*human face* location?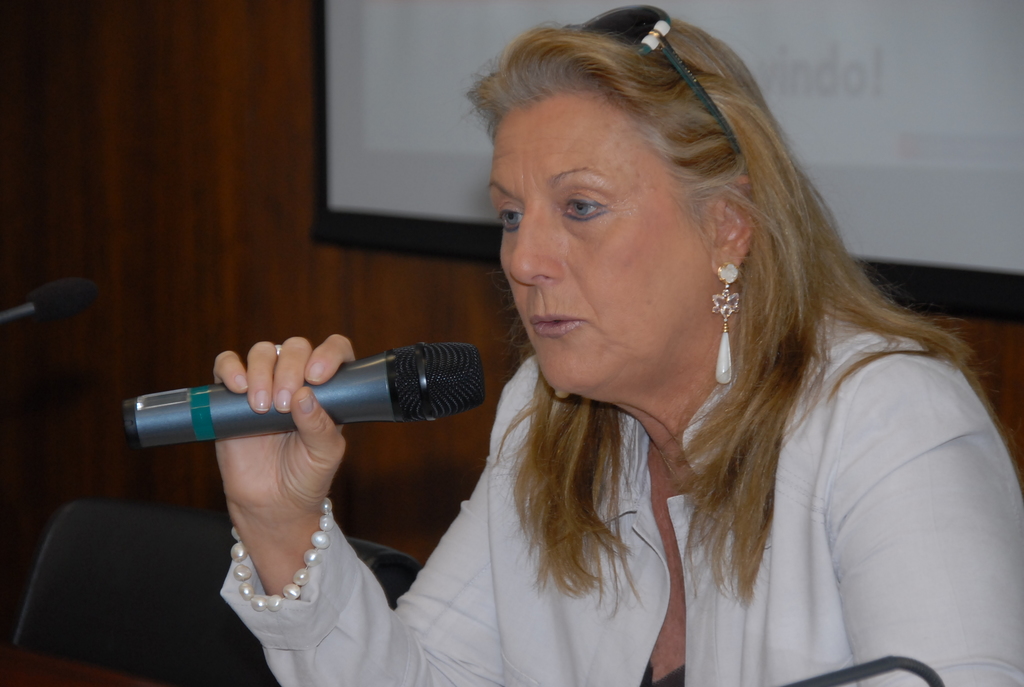
select_region(488, 94, 707, 395)
